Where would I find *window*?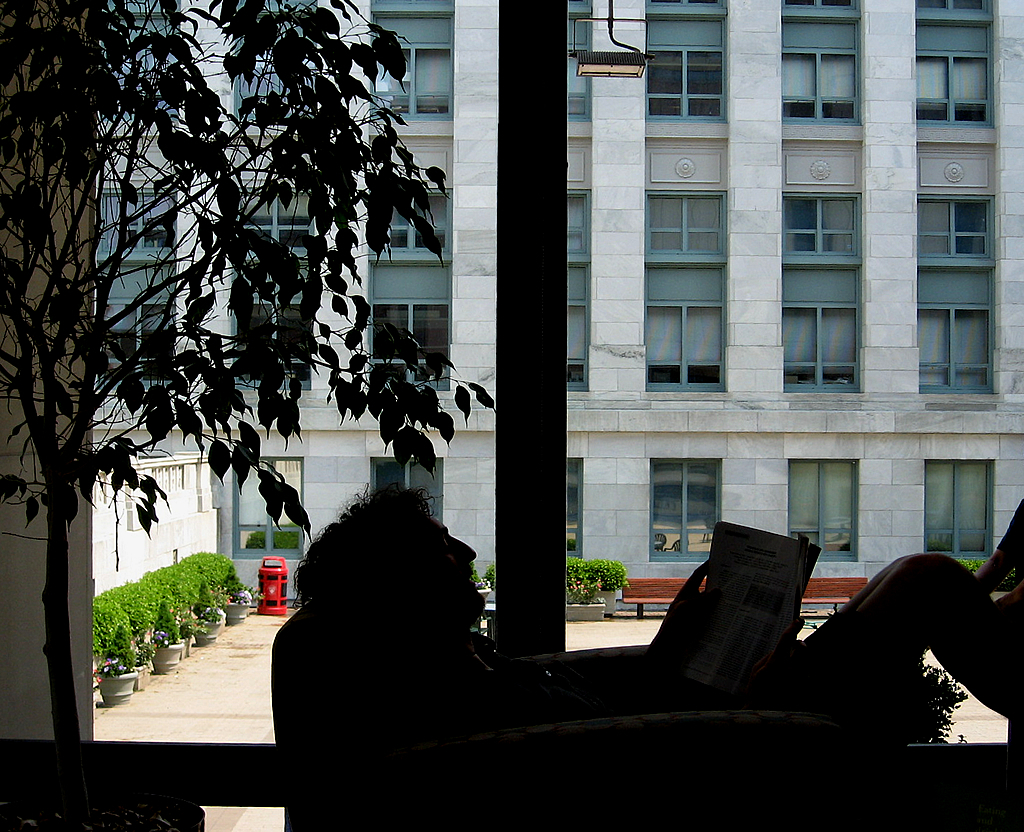
At rect(556, 189, 584, 395).
